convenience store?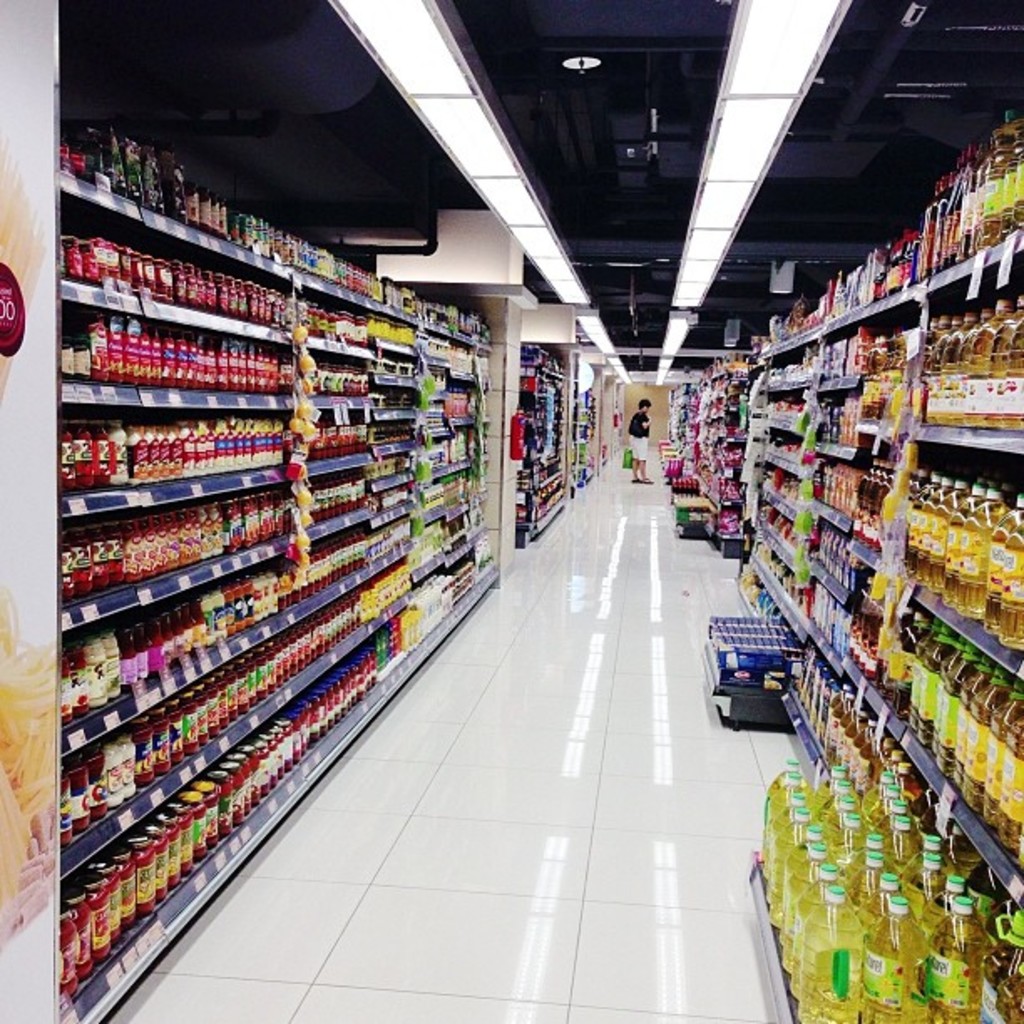
0, 0, 1023, 1023
